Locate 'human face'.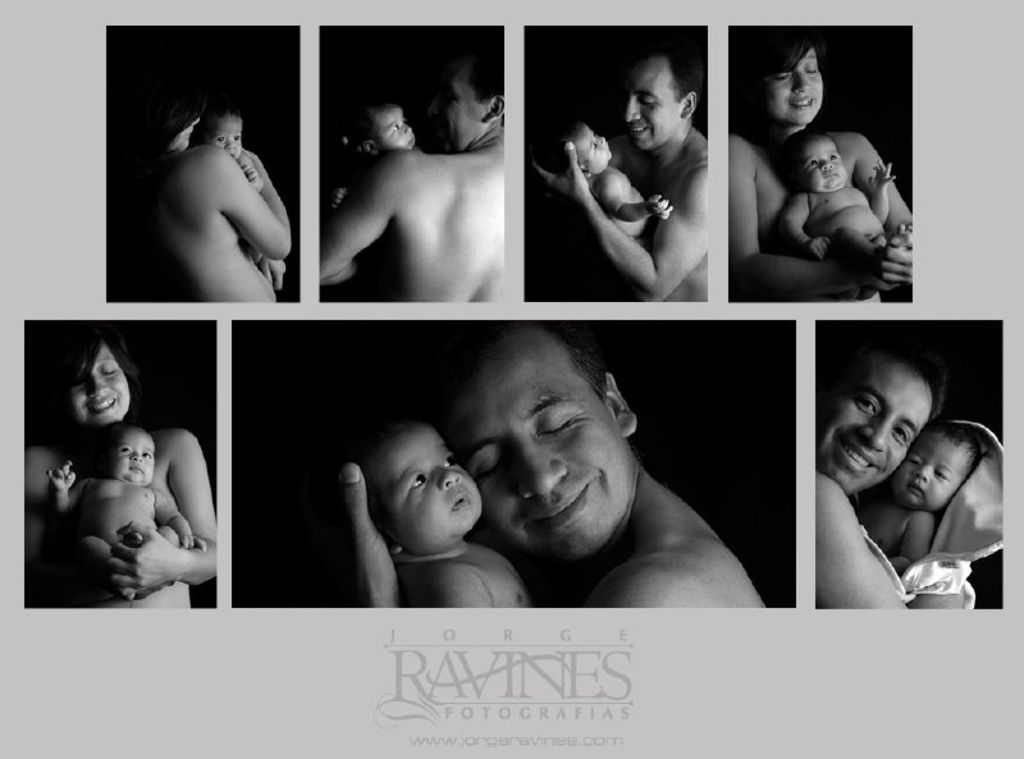
Bounding box: [x1=376, y1=425, x2=477, y2=547].
